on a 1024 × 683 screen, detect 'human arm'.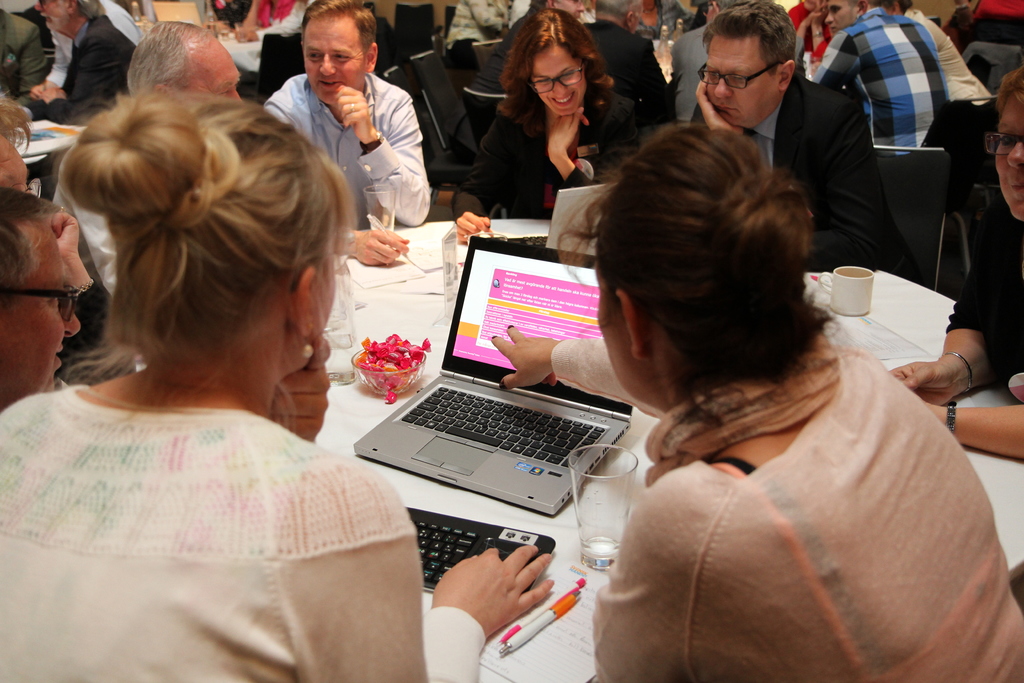
<bbox>270, 475, 551, 682</bbox>.
